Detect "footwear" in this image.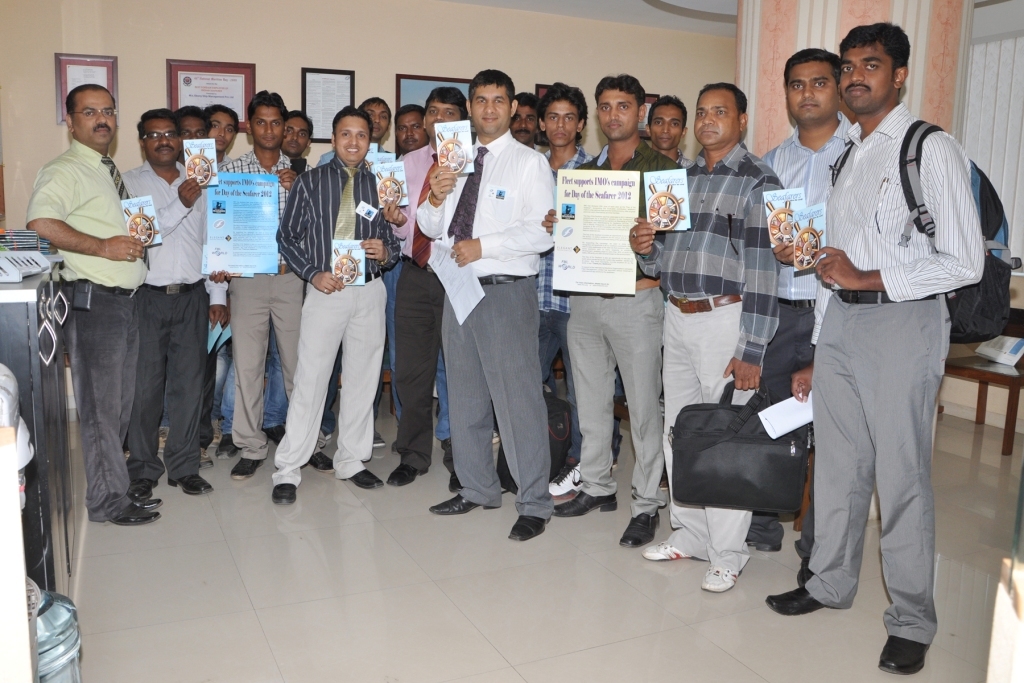
Detection: 701 565 742 594.
